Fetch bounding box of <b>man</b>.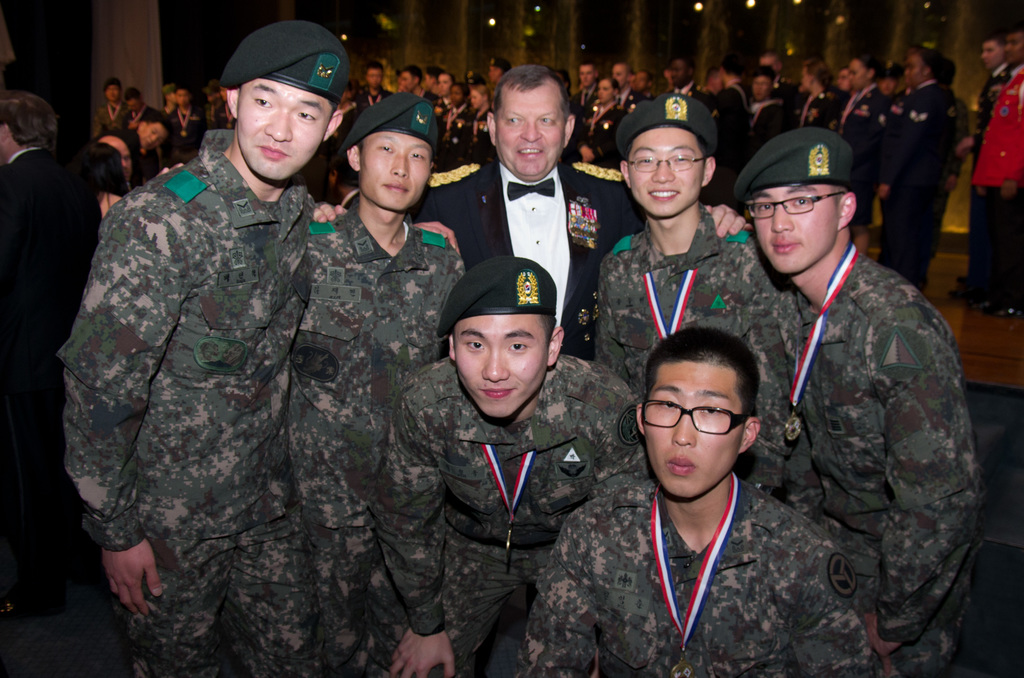
Bbox: l=0, t=86, r=105, b=617.
